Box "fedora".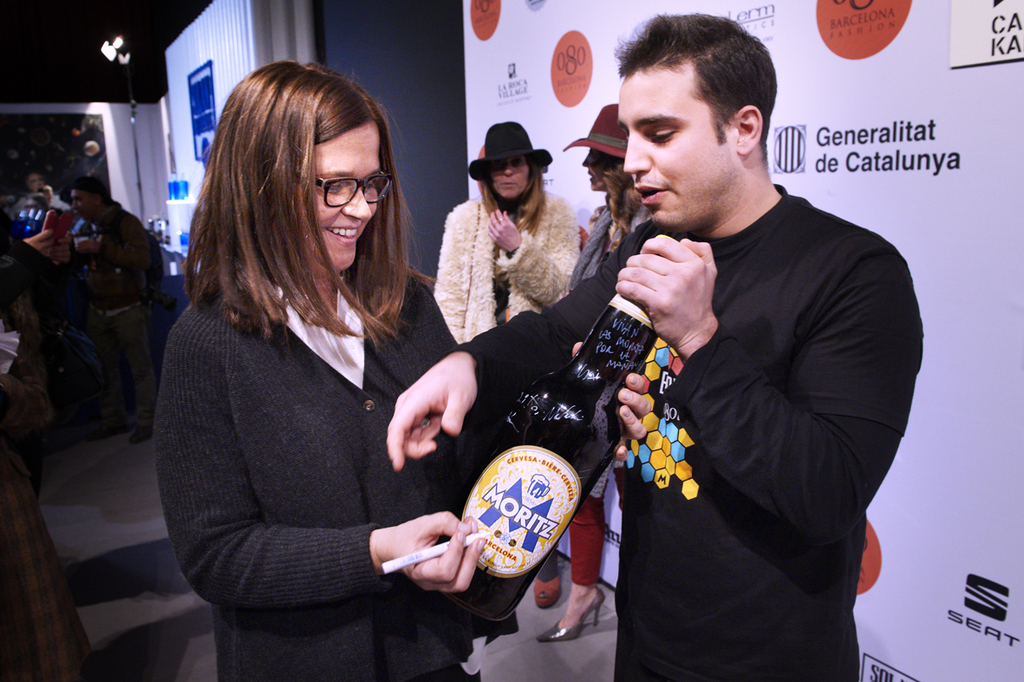
detection(558, 101, 630, 153).
